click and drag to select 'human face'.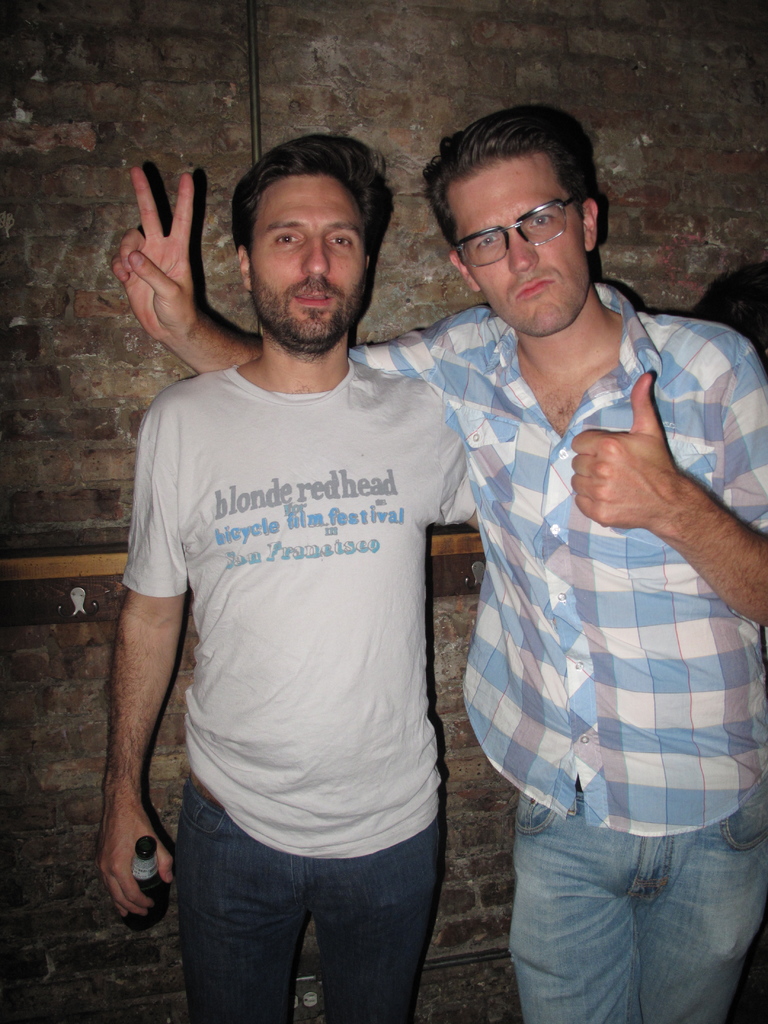
Selection: (left=251, top=173, right=374, bottom=342).
